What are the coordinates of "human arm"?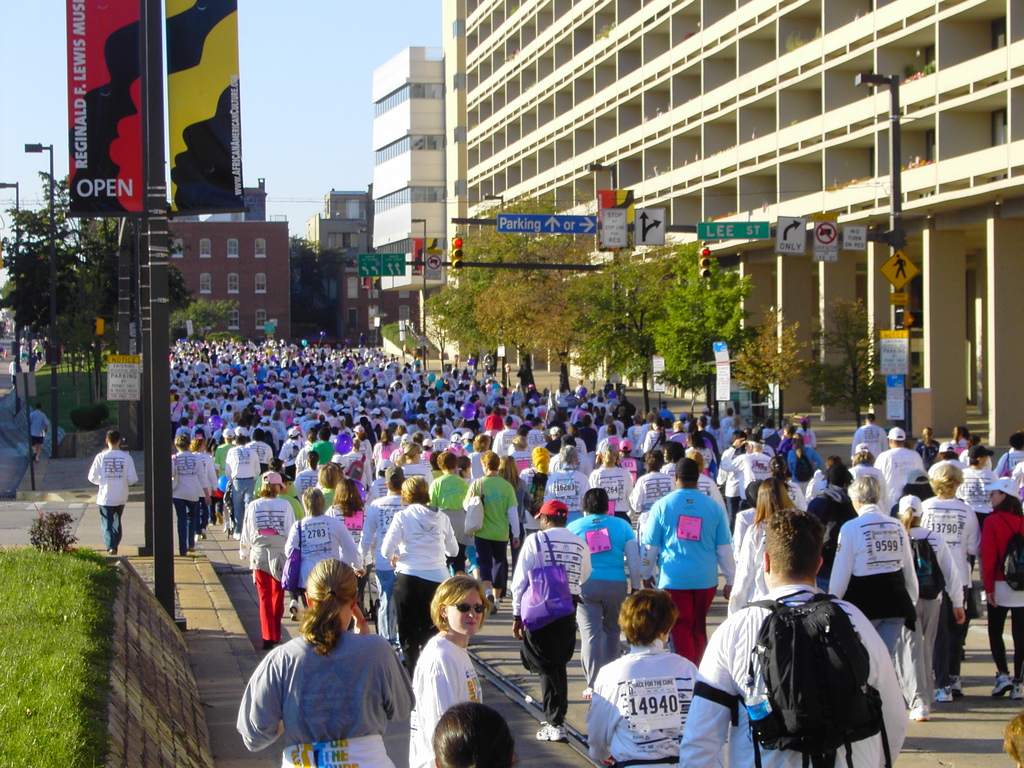
[627, 476, 646, 511].
